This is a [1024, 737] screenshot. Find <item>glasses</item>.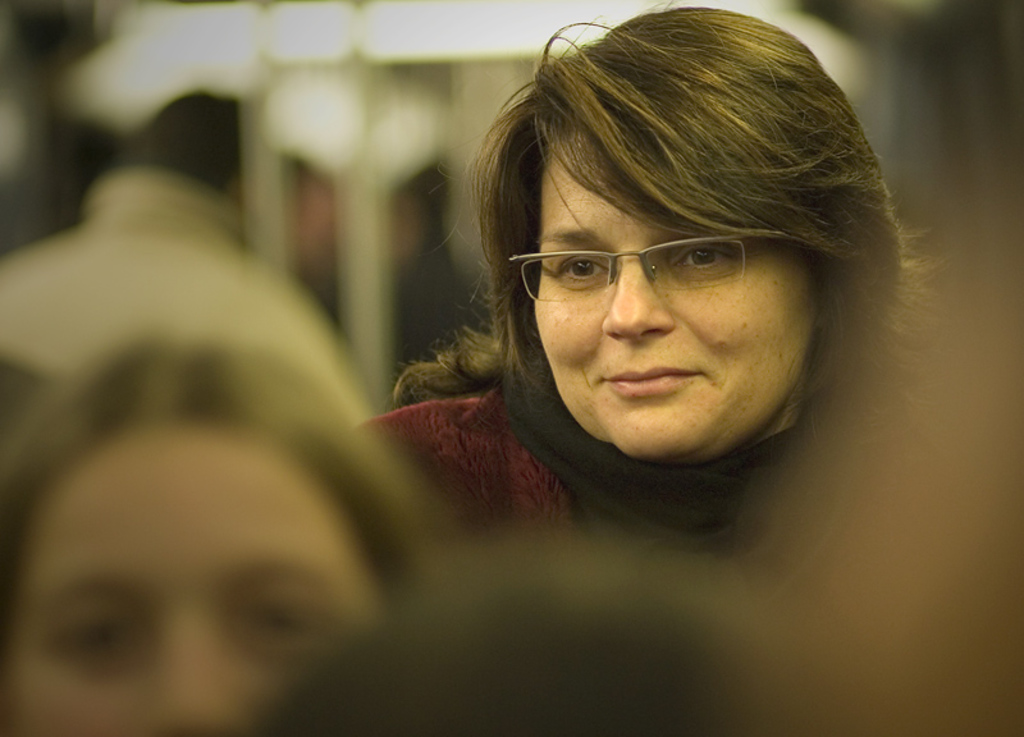
Bounding box: (left=503, top=218, right=810, bottom=311).
